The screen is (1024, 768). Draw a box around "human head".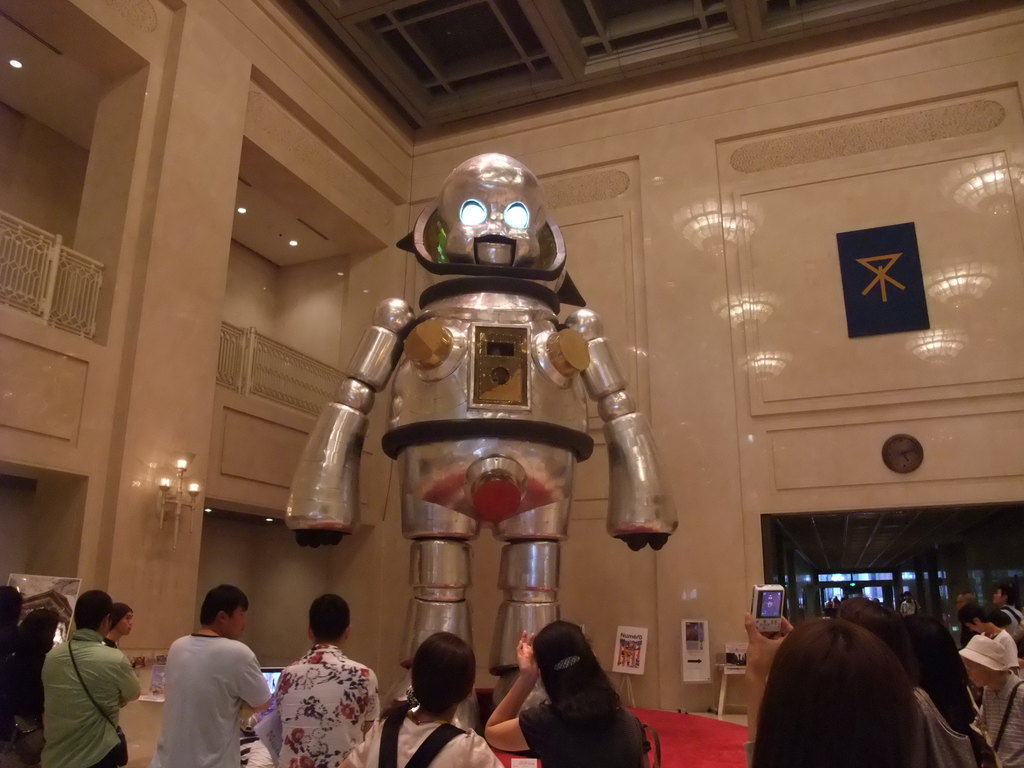
202, 583, 252, 636.
